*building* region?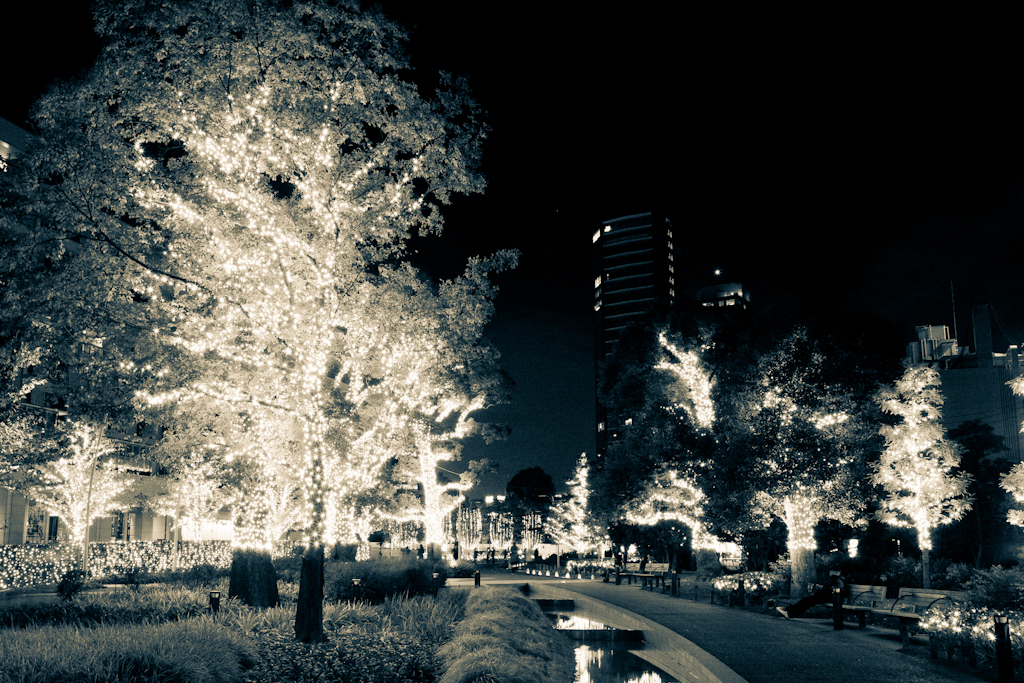
crop(590, 206, 680, 477)
